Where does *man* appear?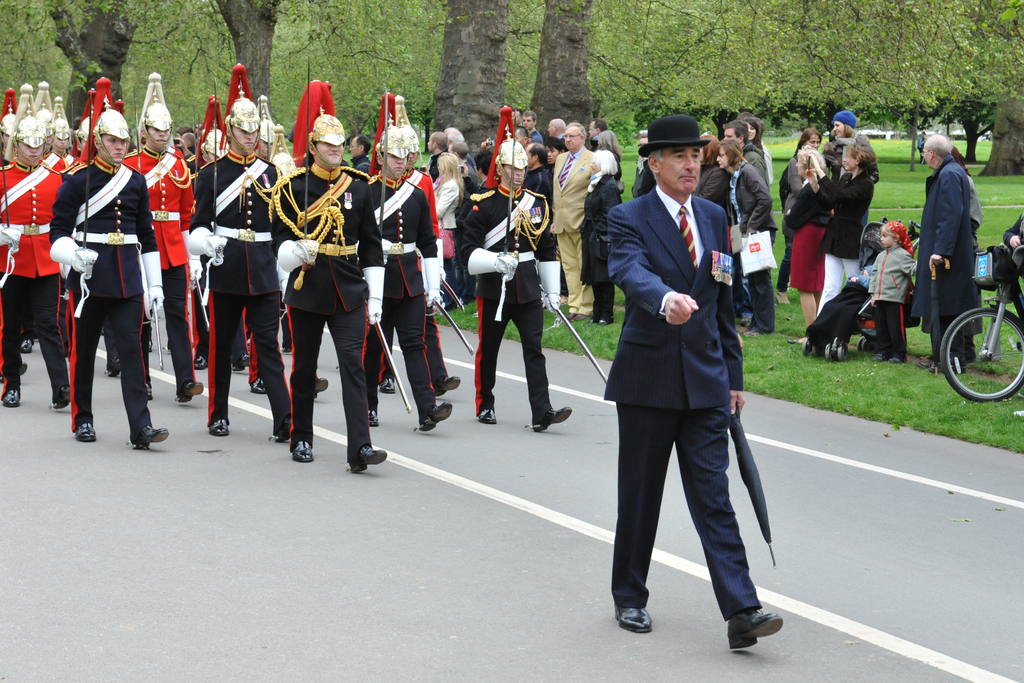
Appears at rect(596, 108, 781, 643).
